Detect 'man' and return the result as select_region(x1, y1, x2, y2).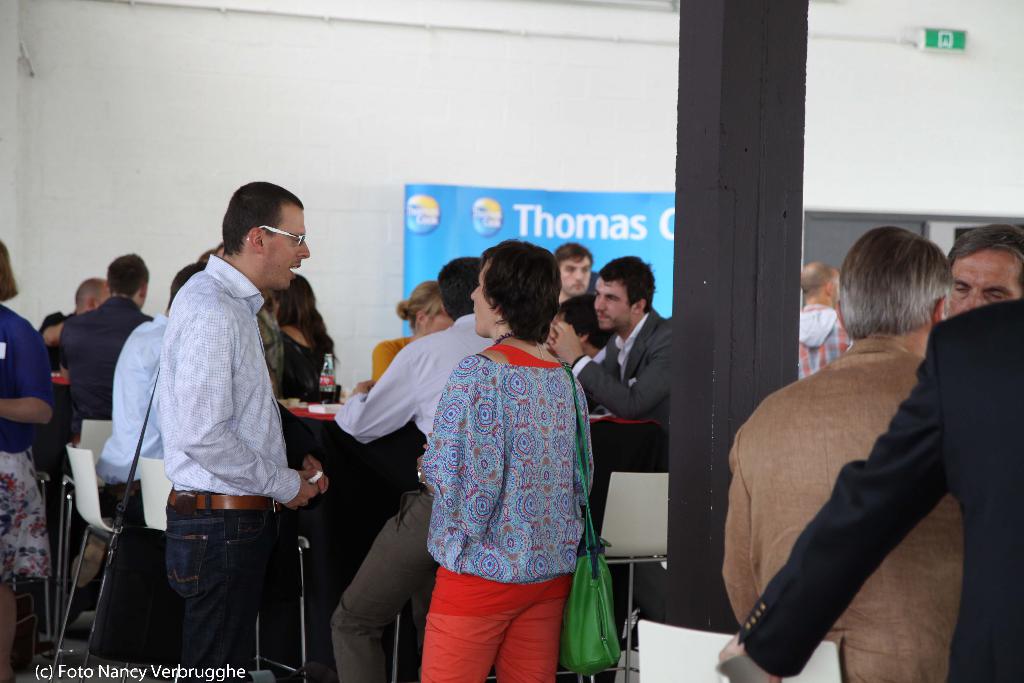
select_region(329, 254, 485, 682).
